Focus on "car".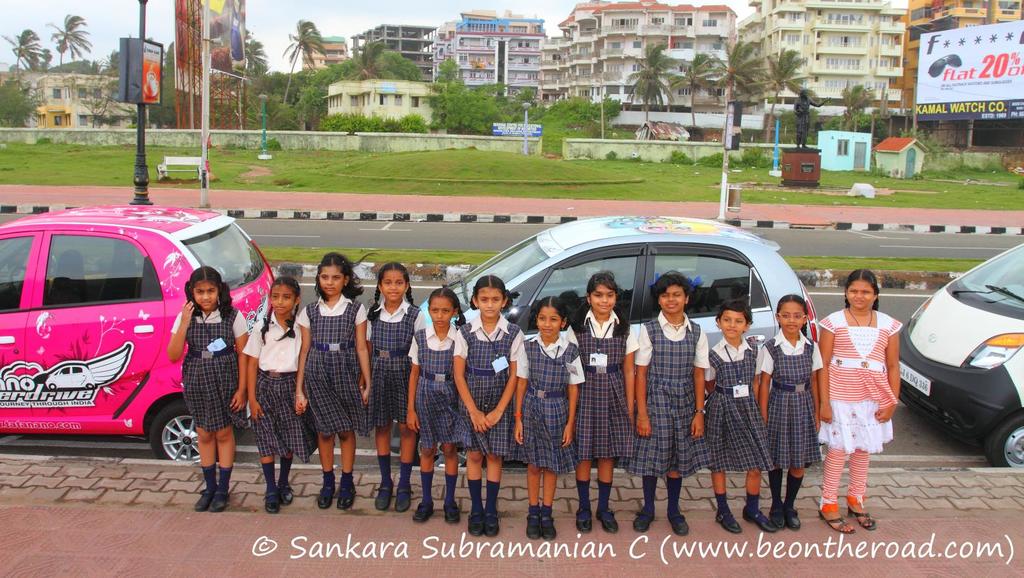
Focused at left=423, top=212, right=822, bottom=355.
